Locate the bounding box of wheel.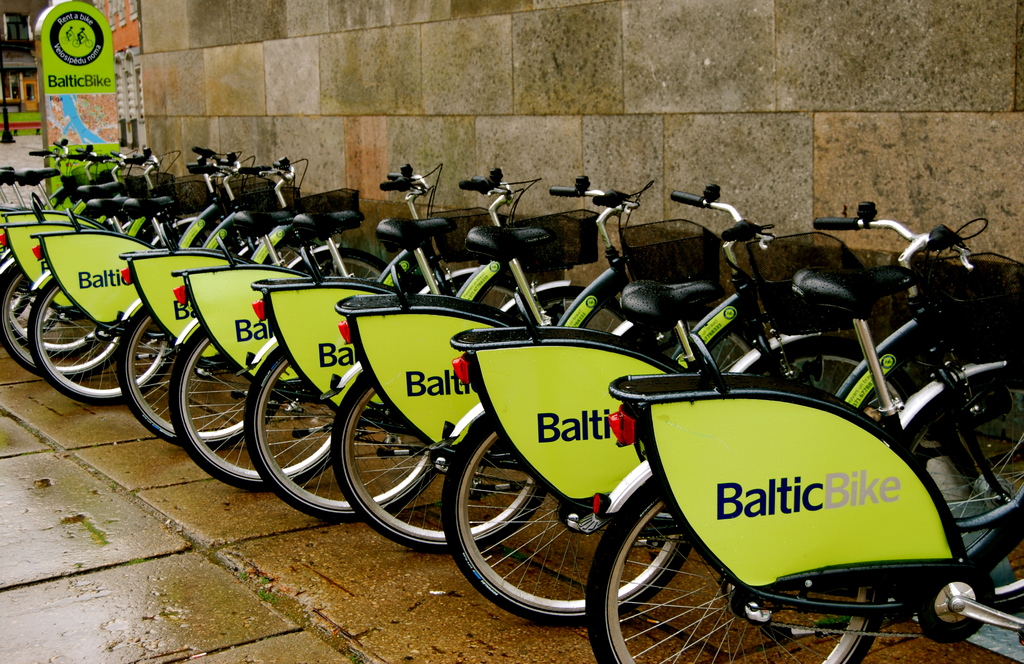
Bounding box: 763, 333, 919, 422.
